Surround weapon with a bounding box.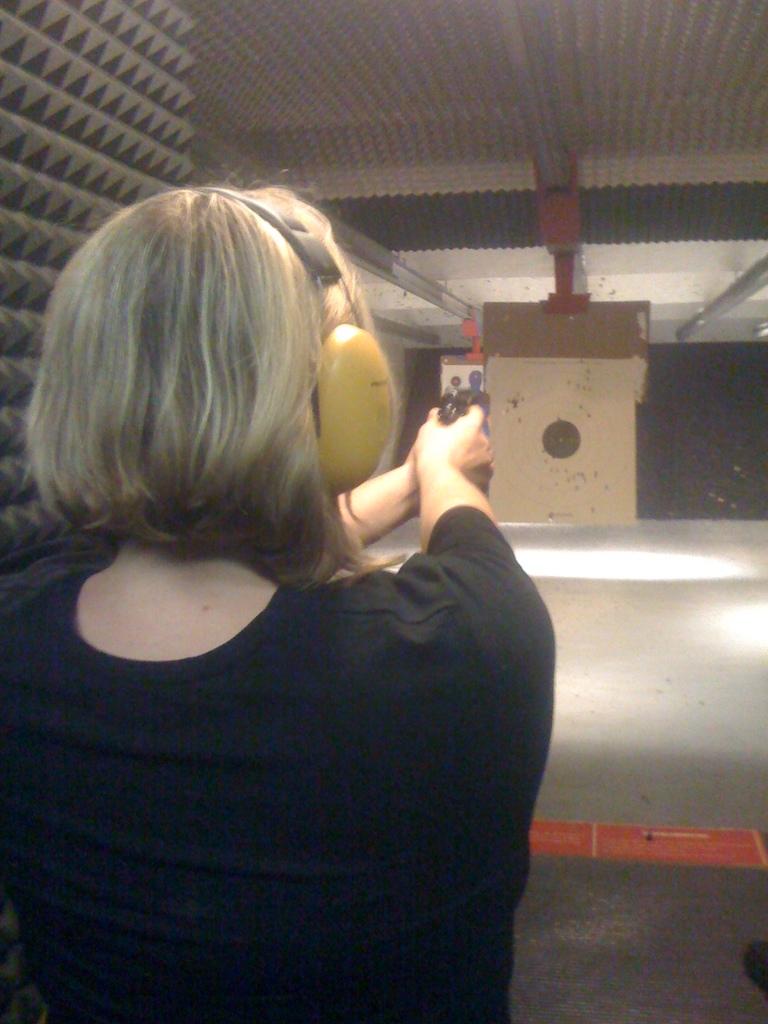
region(442, 397, 483, 427).
